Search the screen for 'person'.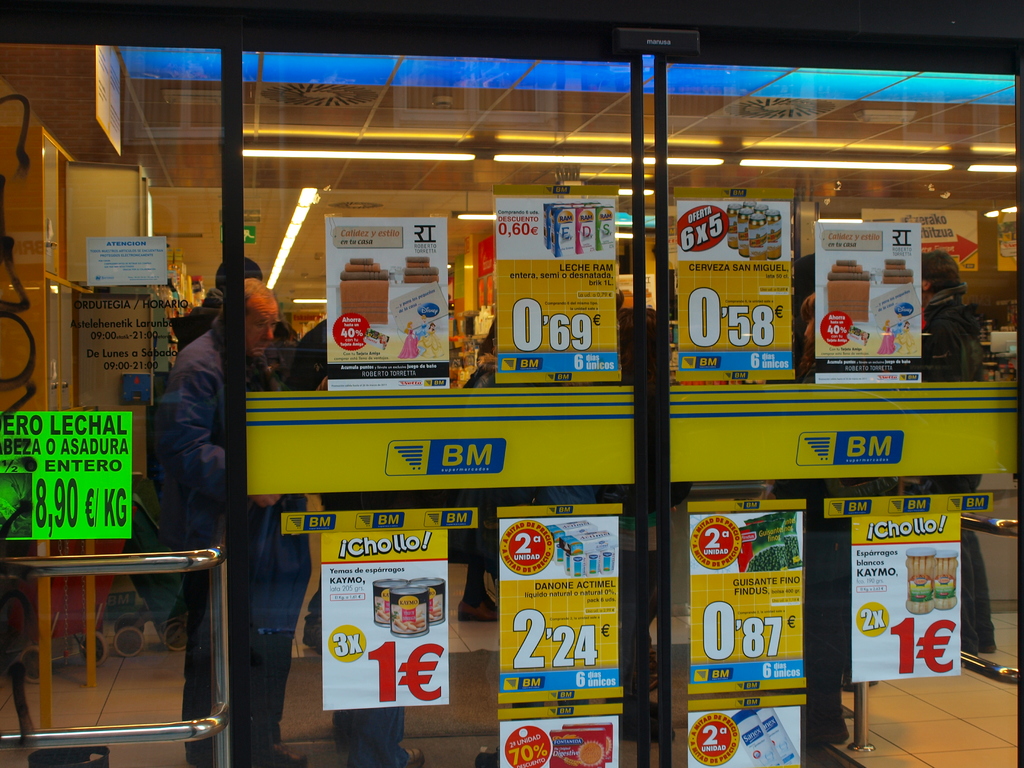
Found at [left=623, top=307, right=678, bottom=744].
